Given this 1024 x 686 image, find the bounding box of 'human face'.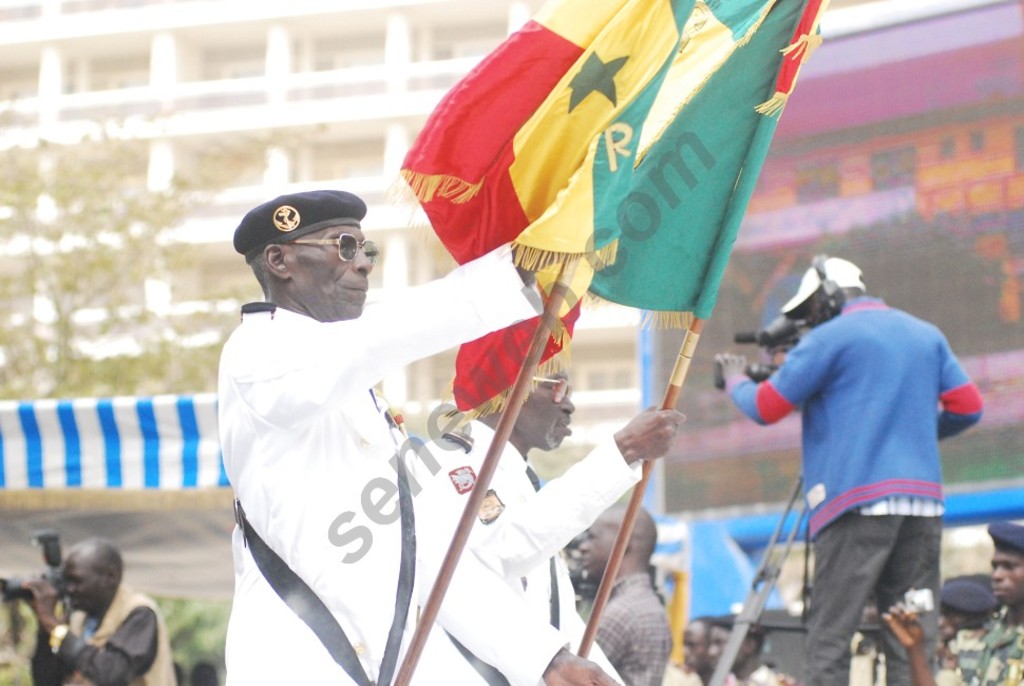
detection(519, 360, 573, 450).
